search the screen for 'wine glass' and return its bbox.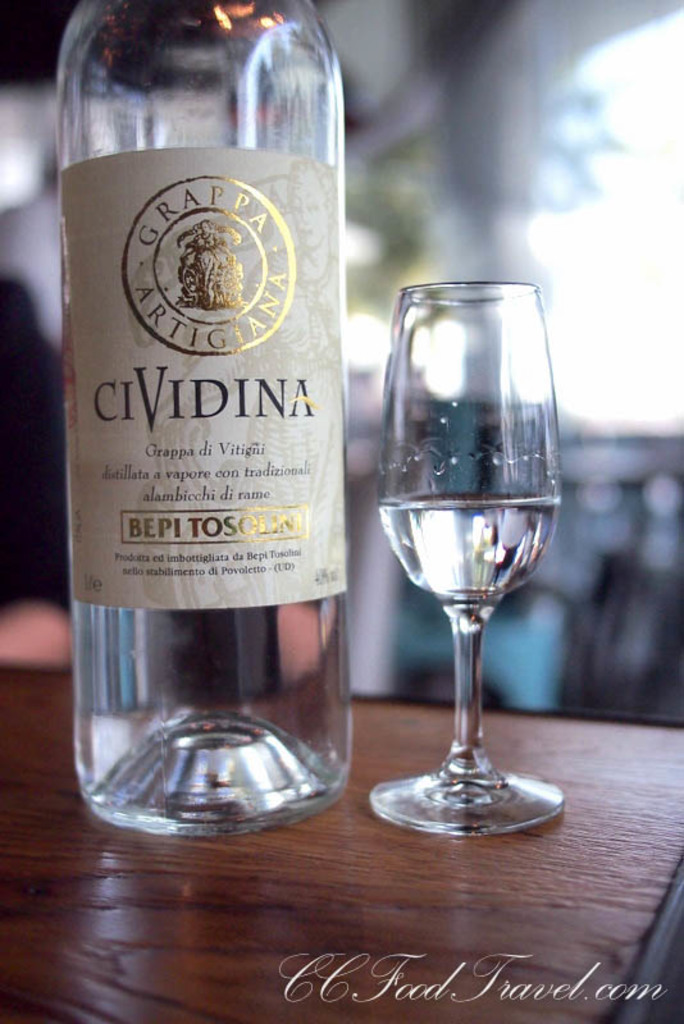
Found: pyautogui.locateOnScreen(370, 279, 570, 842).
